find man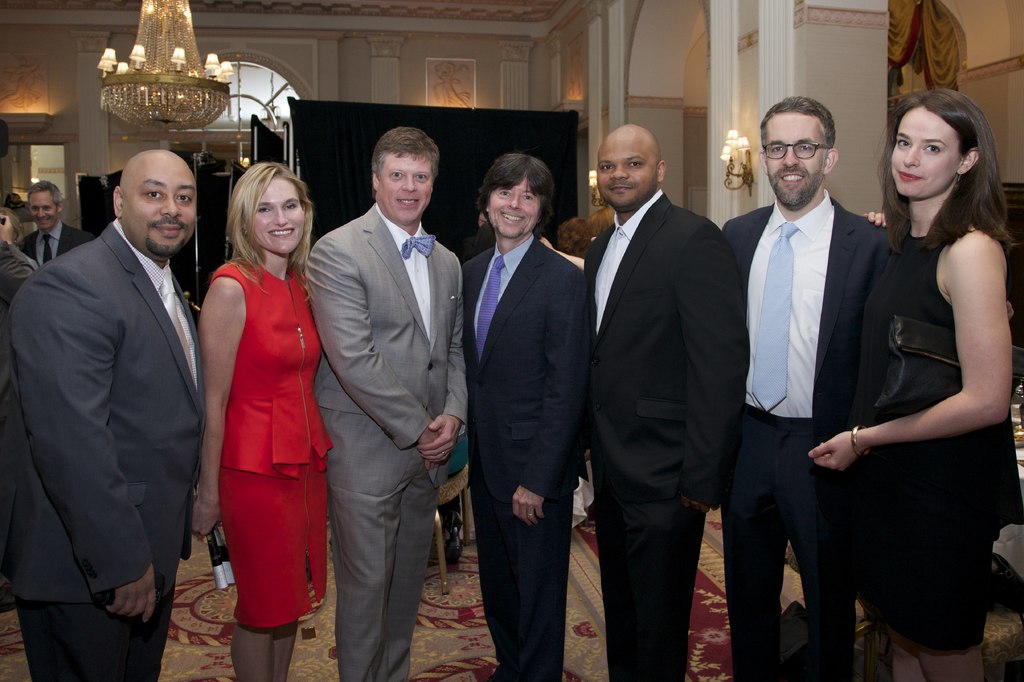
[left=589, top=120, right=731, bottom=681]
